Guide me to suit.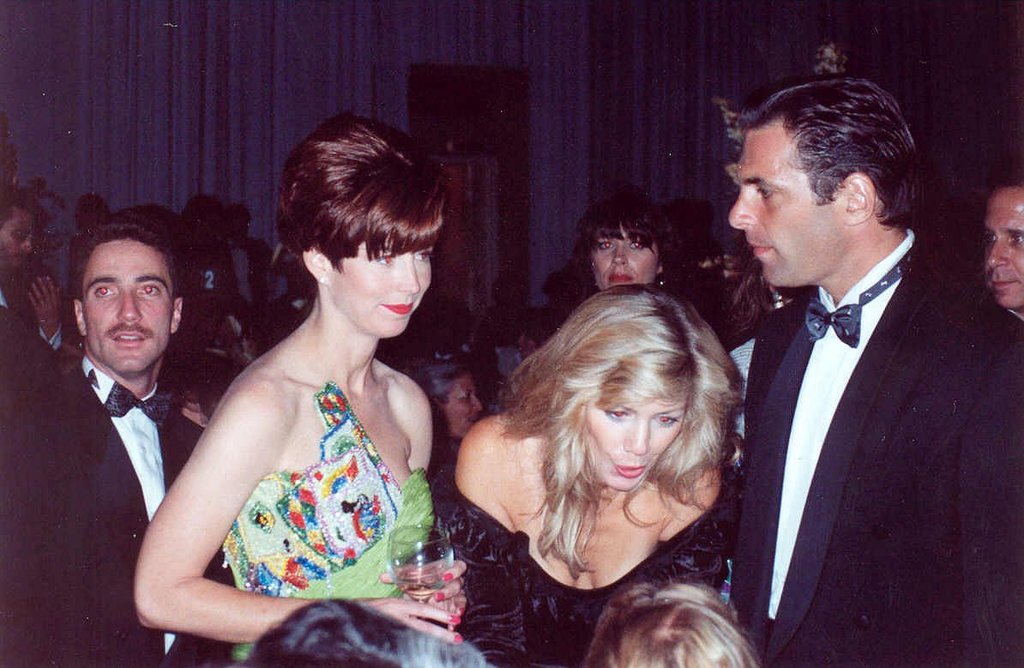
Guidance: (left=714, top=139, right=973, bottom=667).
